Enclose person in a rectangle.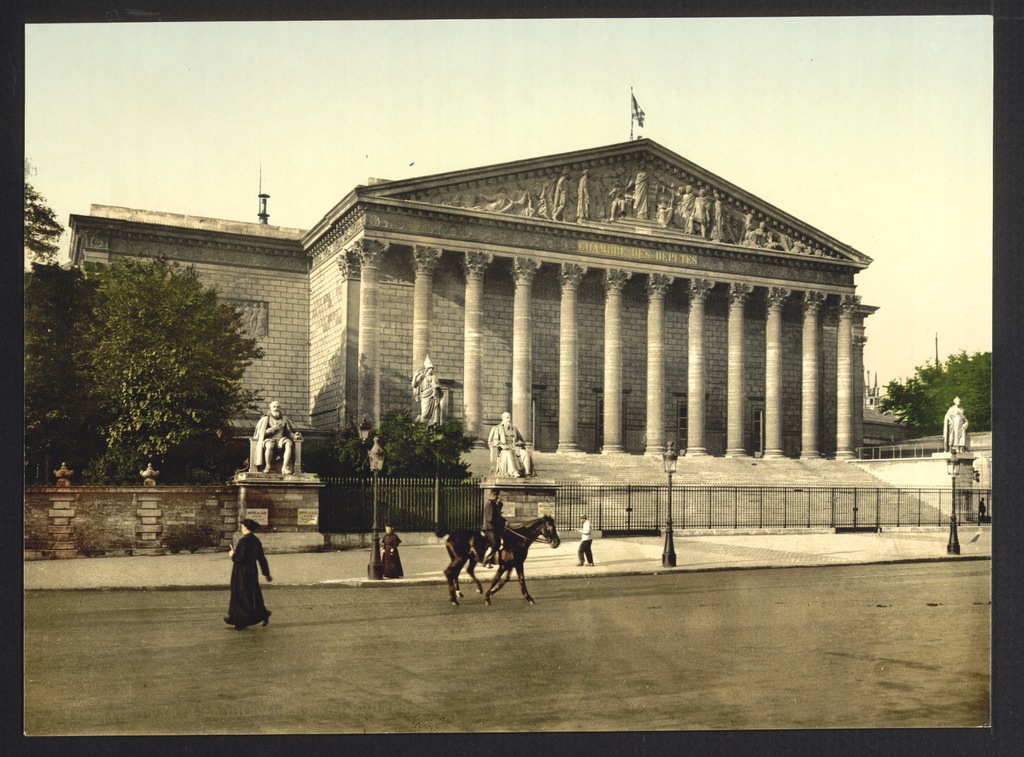
box=[939, 395, 969, 457].
